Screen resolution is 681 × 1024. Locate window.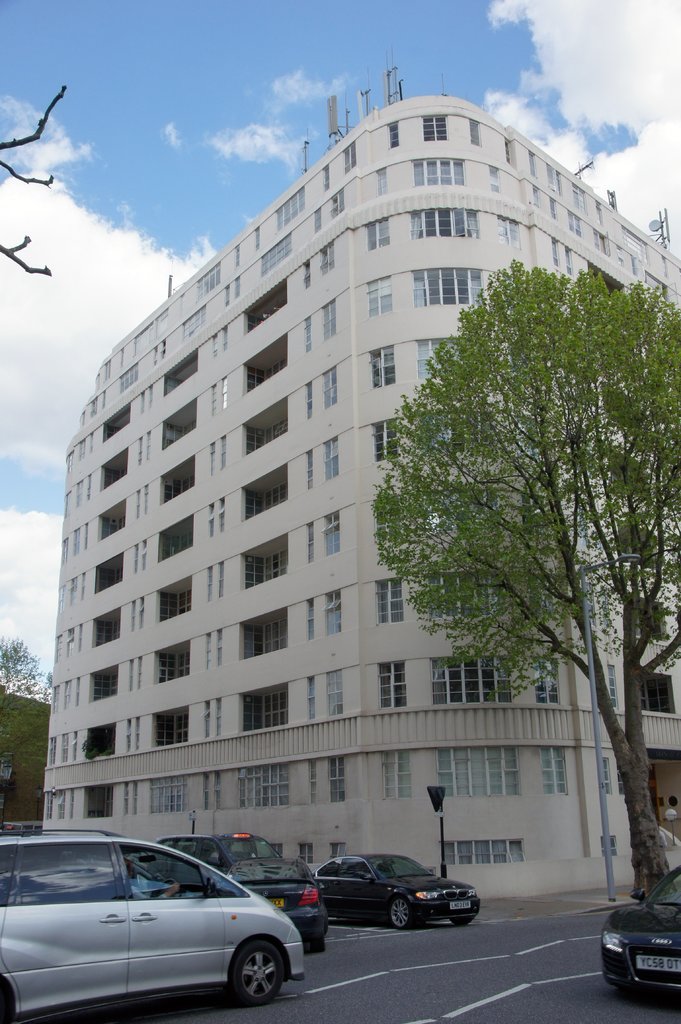
<box>520,646,572,724</box>.
